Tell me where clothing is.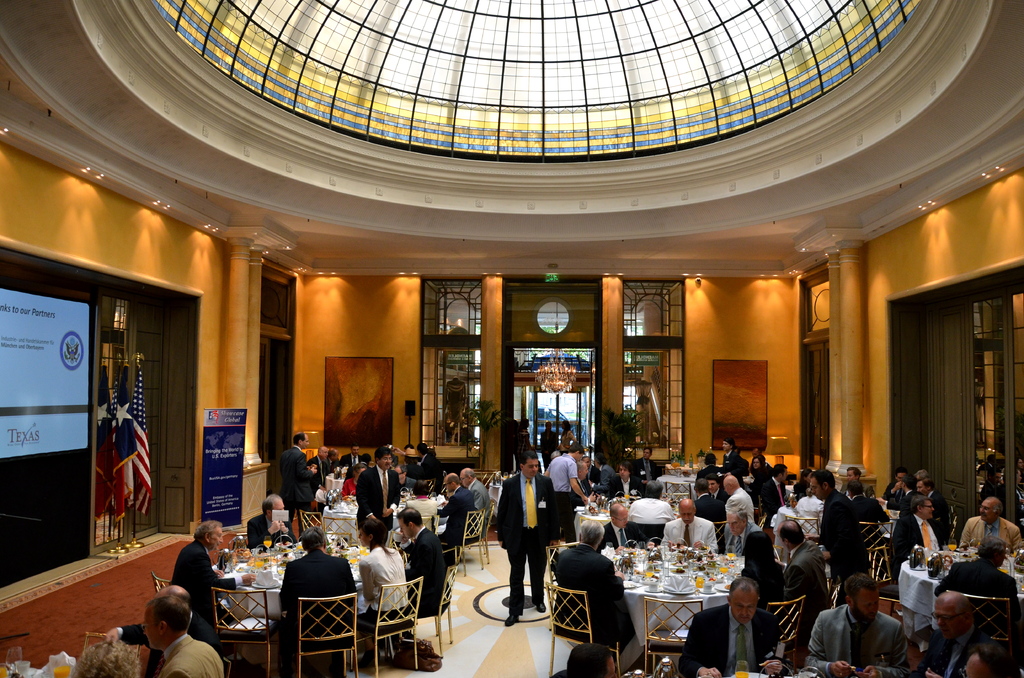
clothing is at [x1=154, y1=633, x2=225, y2=677].
